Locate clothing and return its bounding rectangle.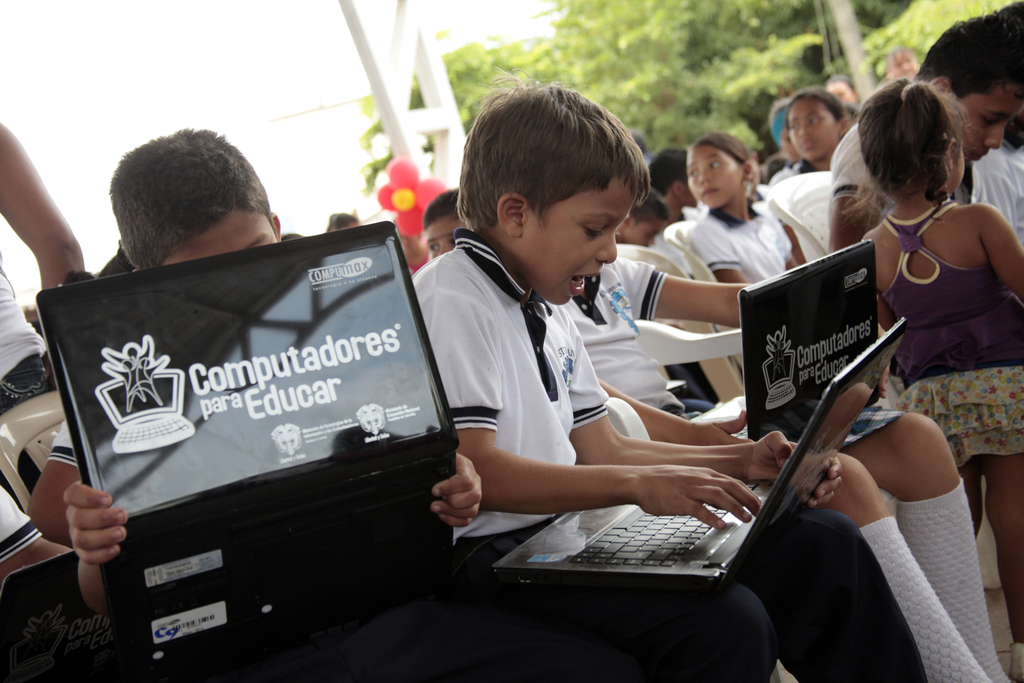
bbox(409, 229, 611, 539).
